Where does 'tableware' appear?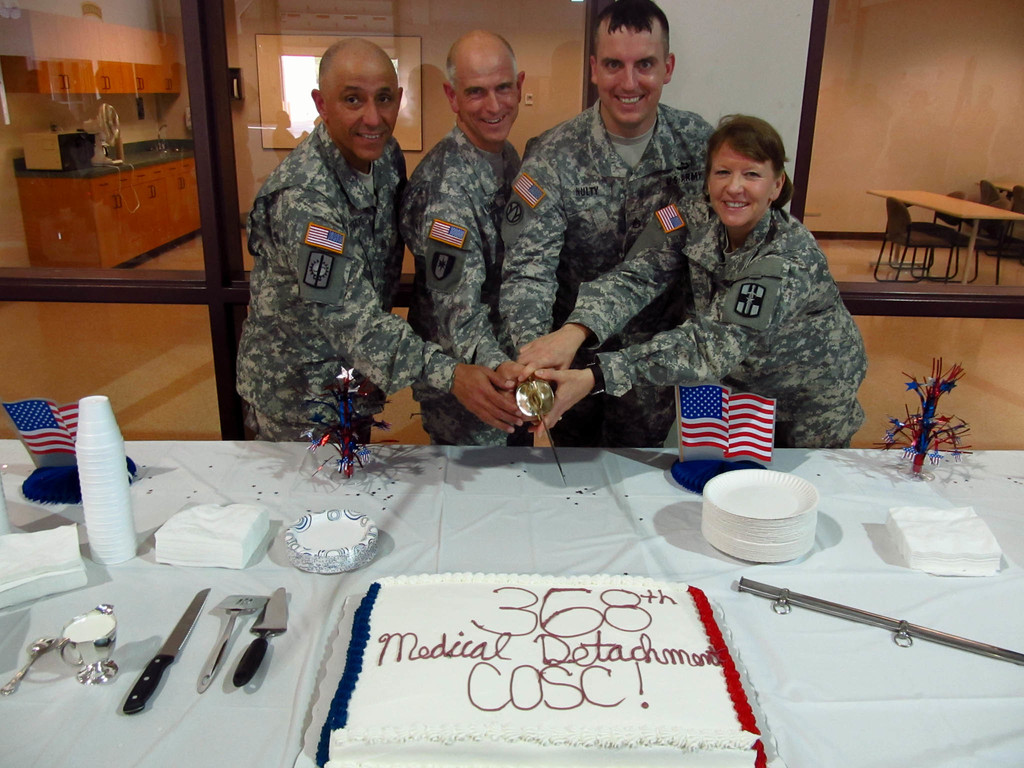
Appears at left=122, top=589, right=212, bottom=715.
